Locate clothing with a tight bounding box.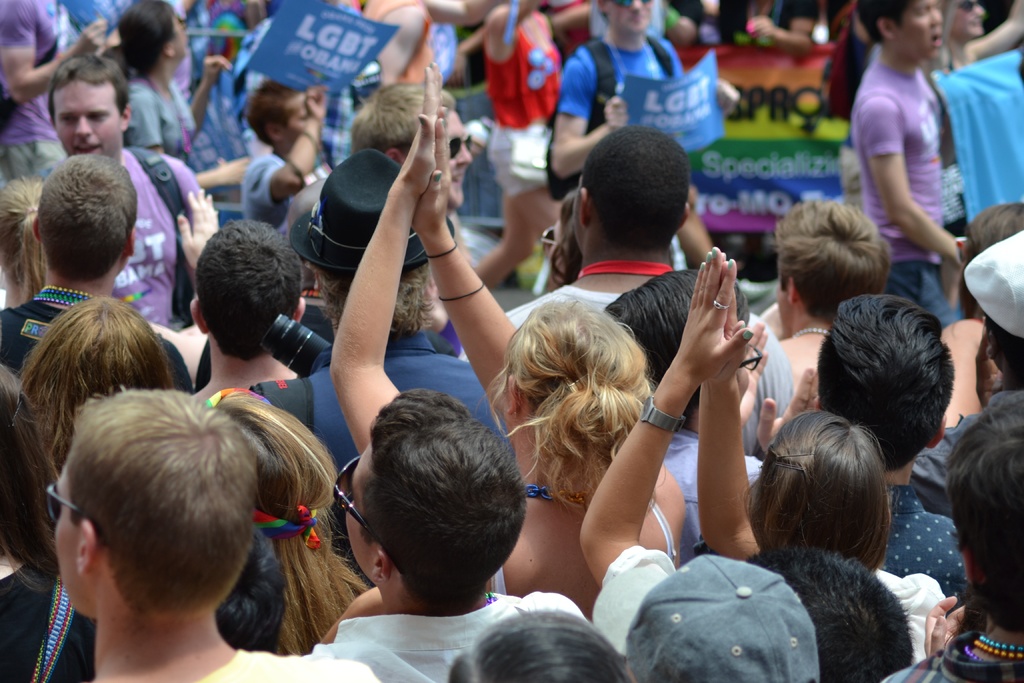
bbox(187, 642, 385, 682).
